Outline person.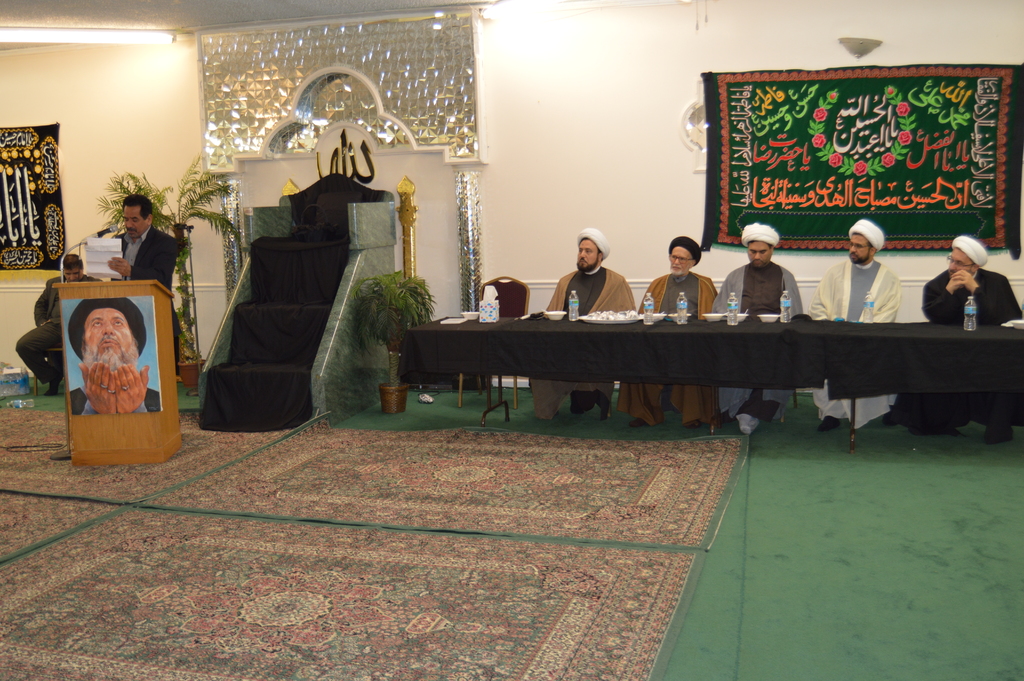
Outline: <box>104,196,181,380</box>.
